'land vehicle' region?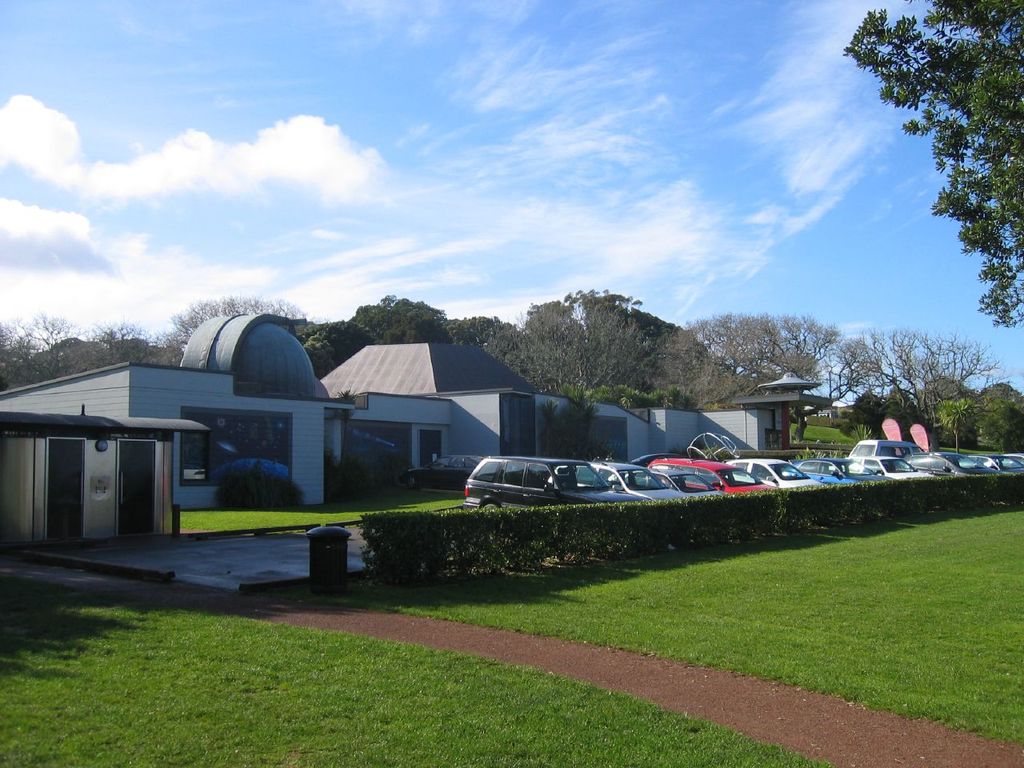
left=958, top=454, right=1023, bottom=471
